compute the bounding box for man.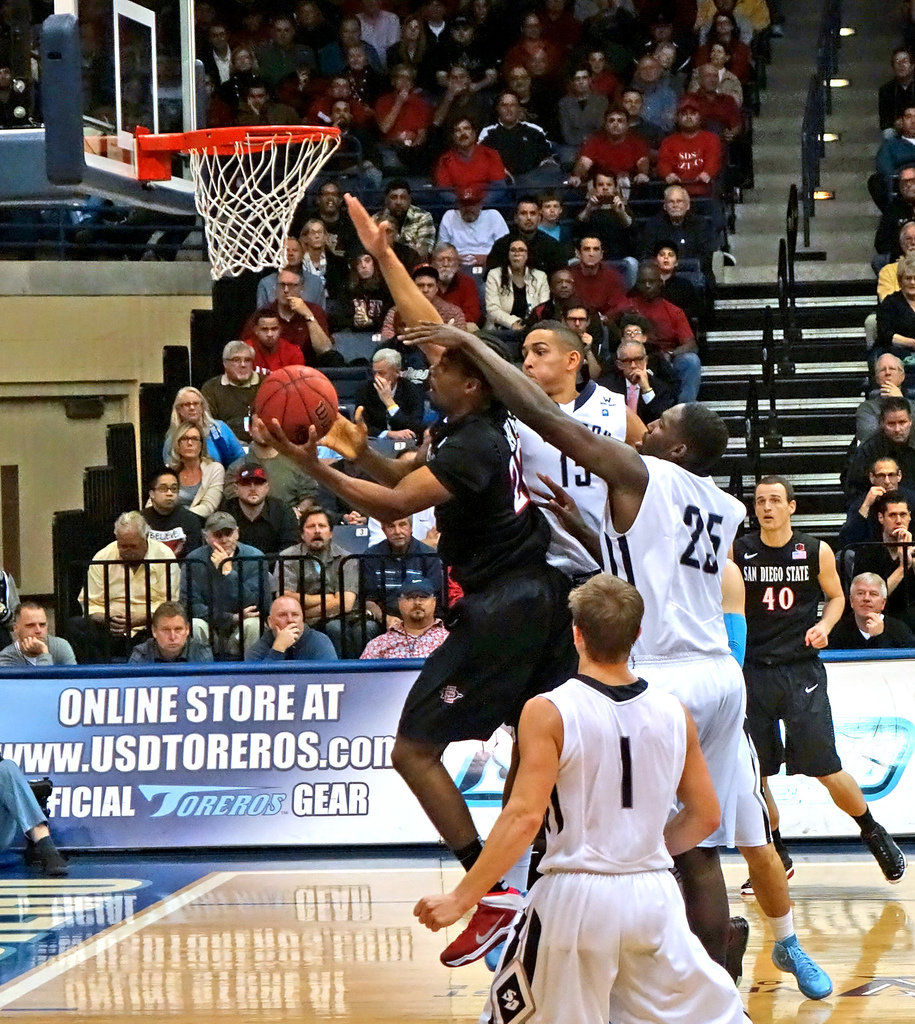
212,462,300,595.
